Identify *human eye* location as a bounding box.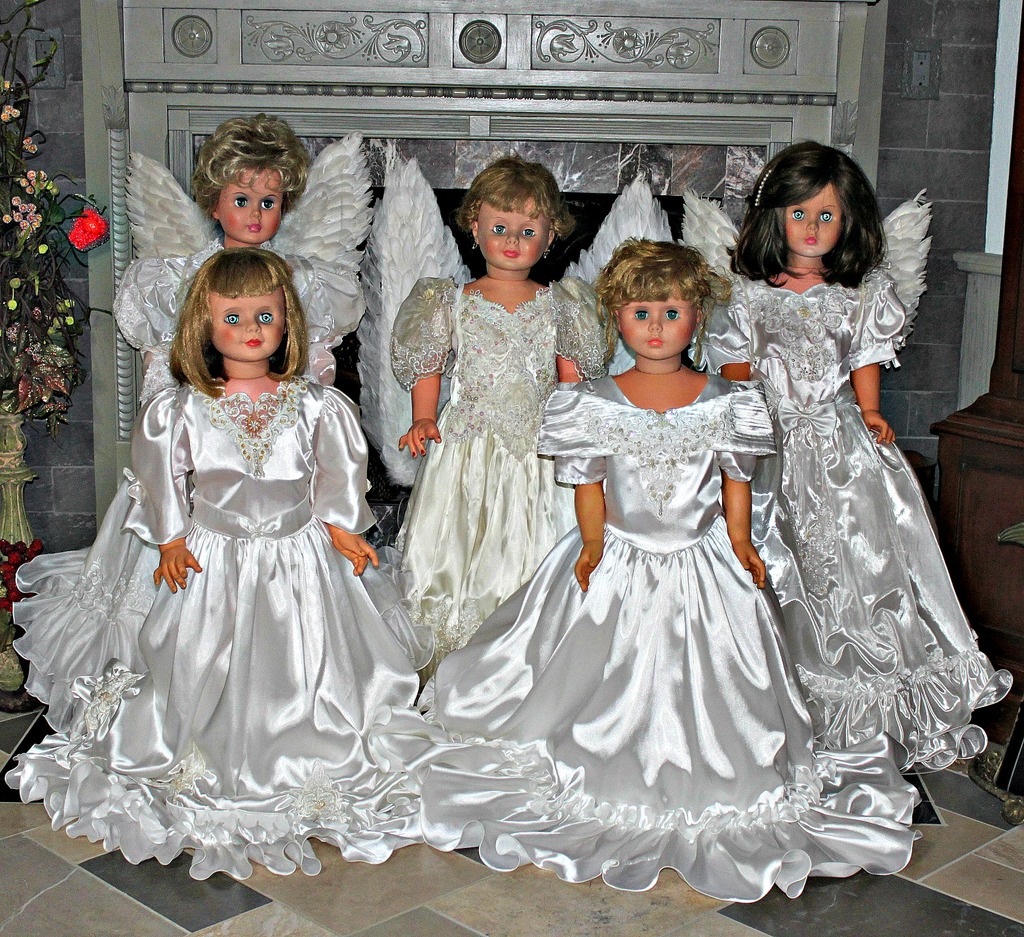
crop(521, 225, 536, 238).
